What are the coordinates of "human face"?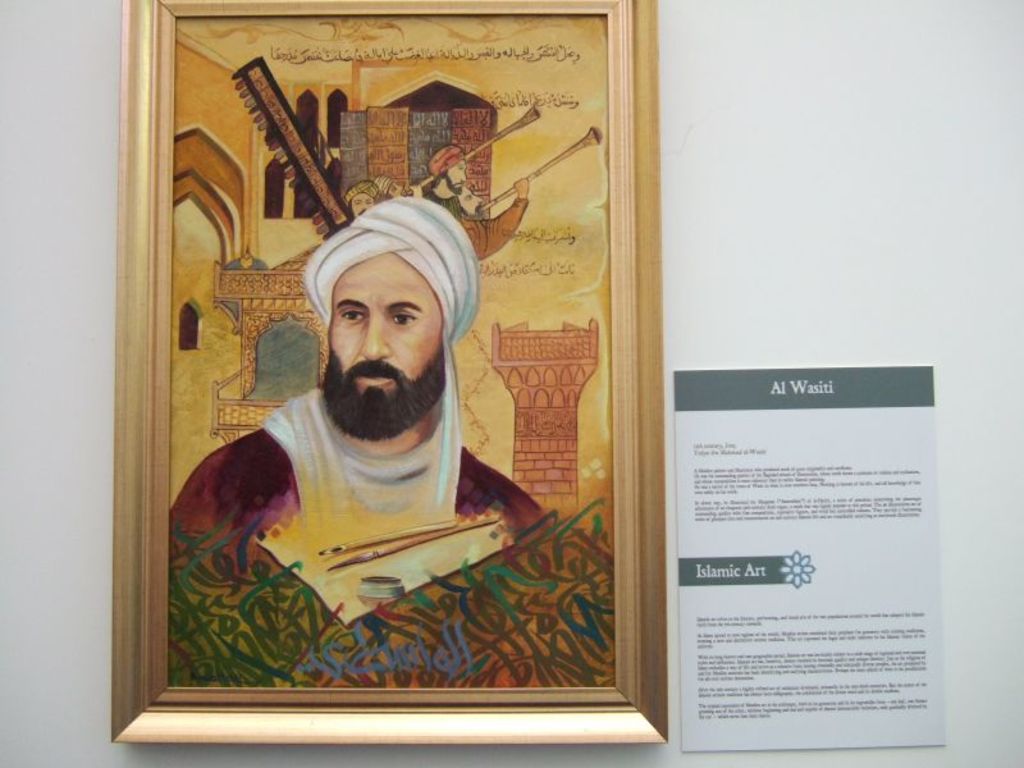
pyautogui.locateOnScreen(447, 160, 467, 195).
